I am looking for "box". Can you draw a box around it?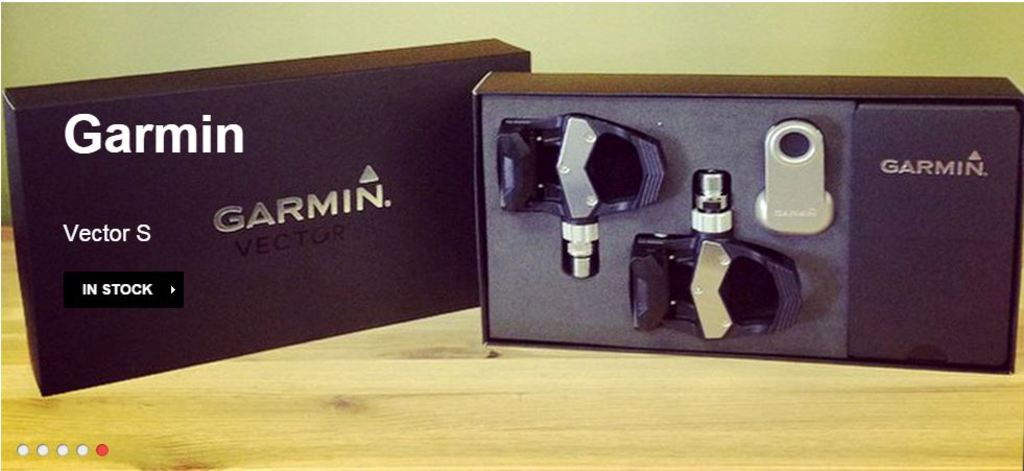
Sure, the bounding box is bbox=(416, 62, 1014, 388).
